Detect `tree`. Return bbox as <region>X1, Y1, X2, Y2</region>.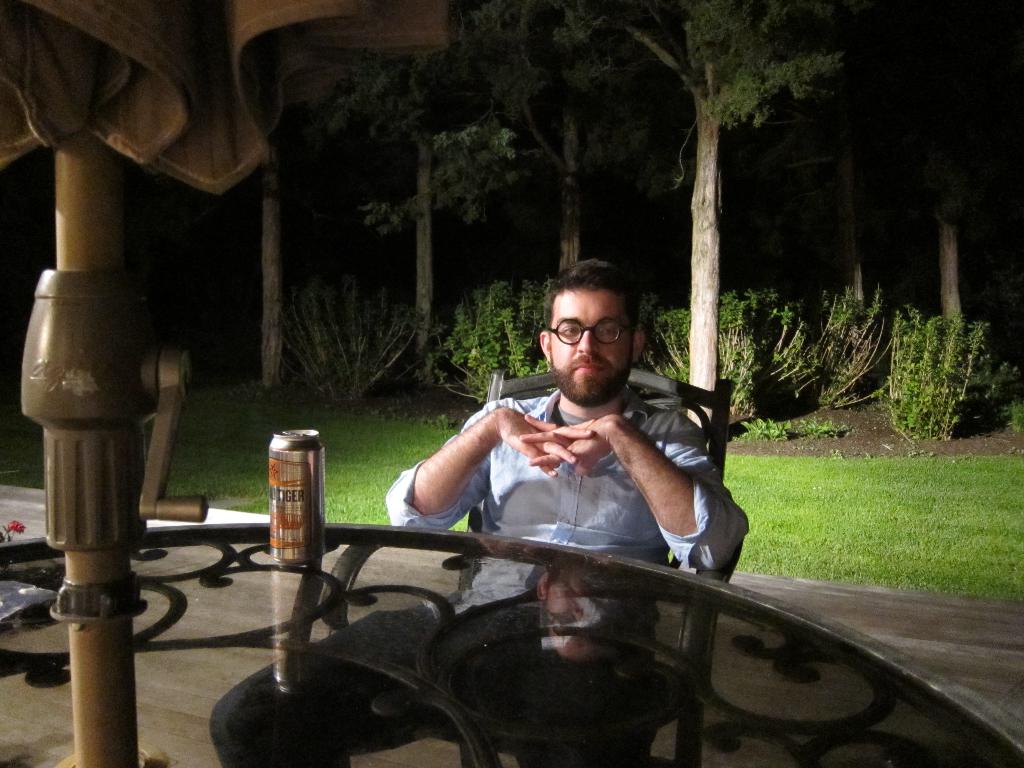
<region>616, 0, 862, 421</region>.
